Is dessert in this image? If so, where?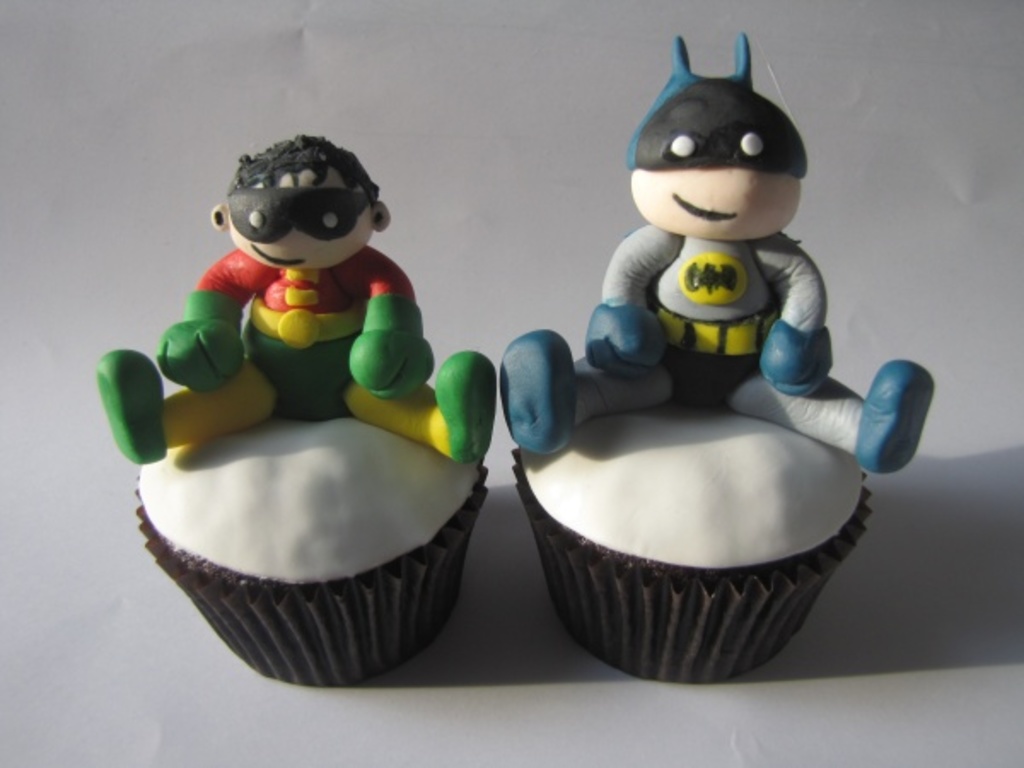
Yes, at [left=126, top=348, right=497, bottom=667].
